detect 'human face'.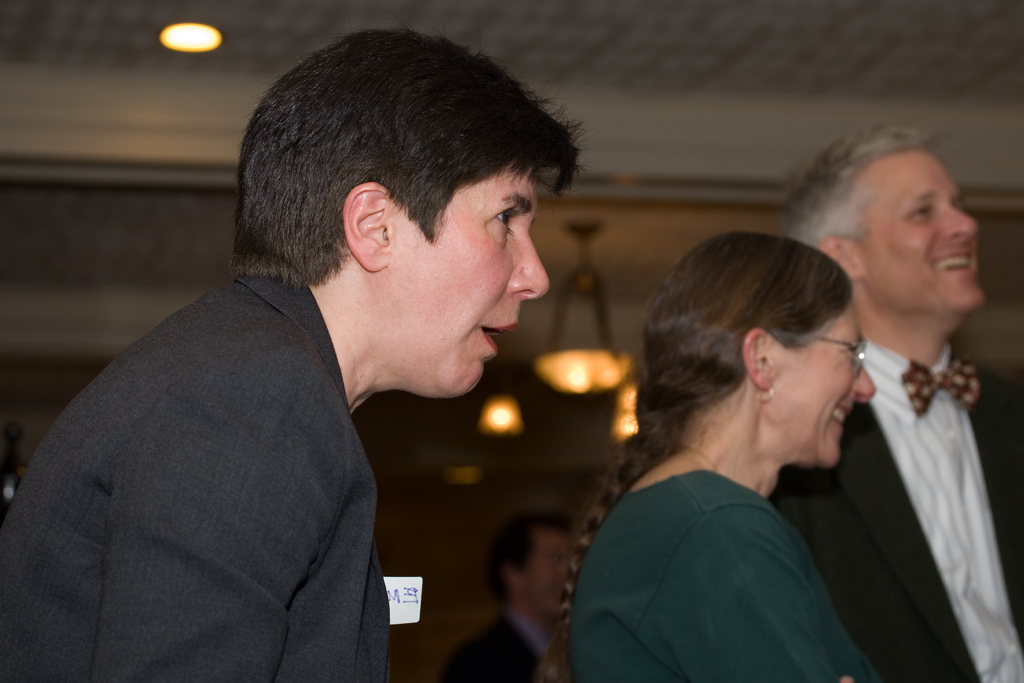
Detected at [x1=526, y1=533, x2=575, y2=614].
